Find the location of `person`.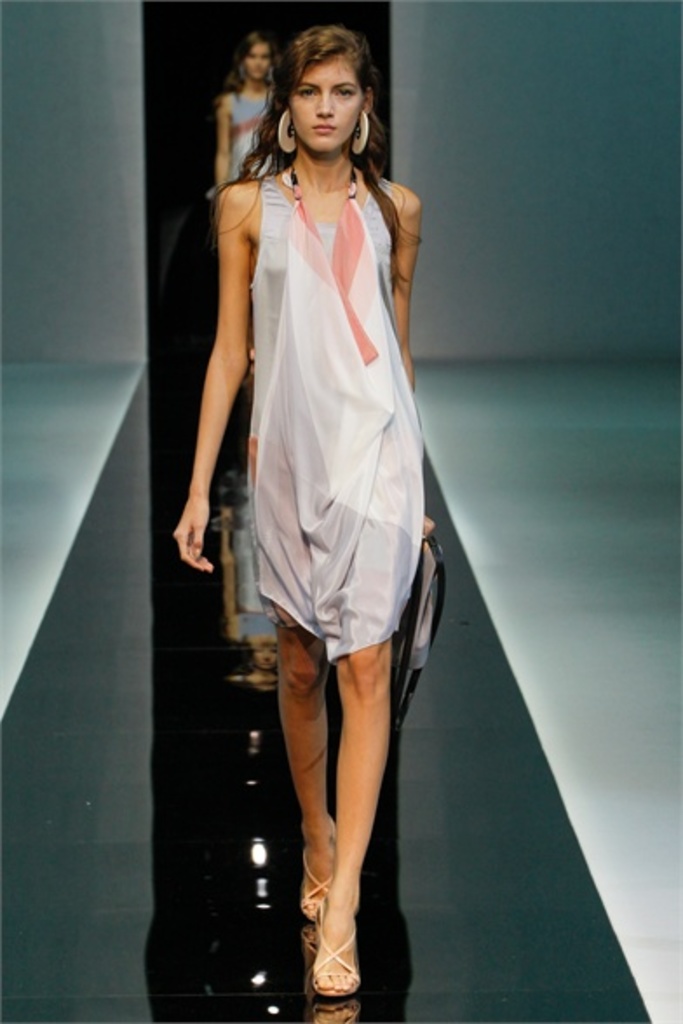
Location: BBox(211, 35, 286, 232).
